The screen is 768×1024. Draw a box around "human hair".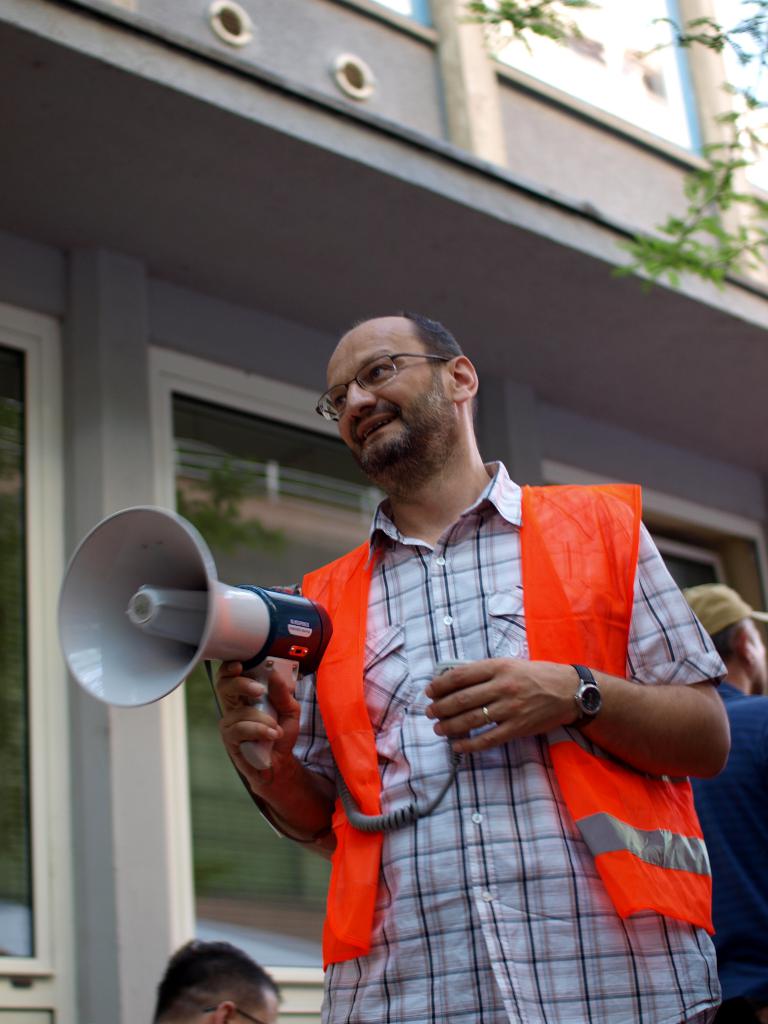
(161, 942, 276, 1023).
